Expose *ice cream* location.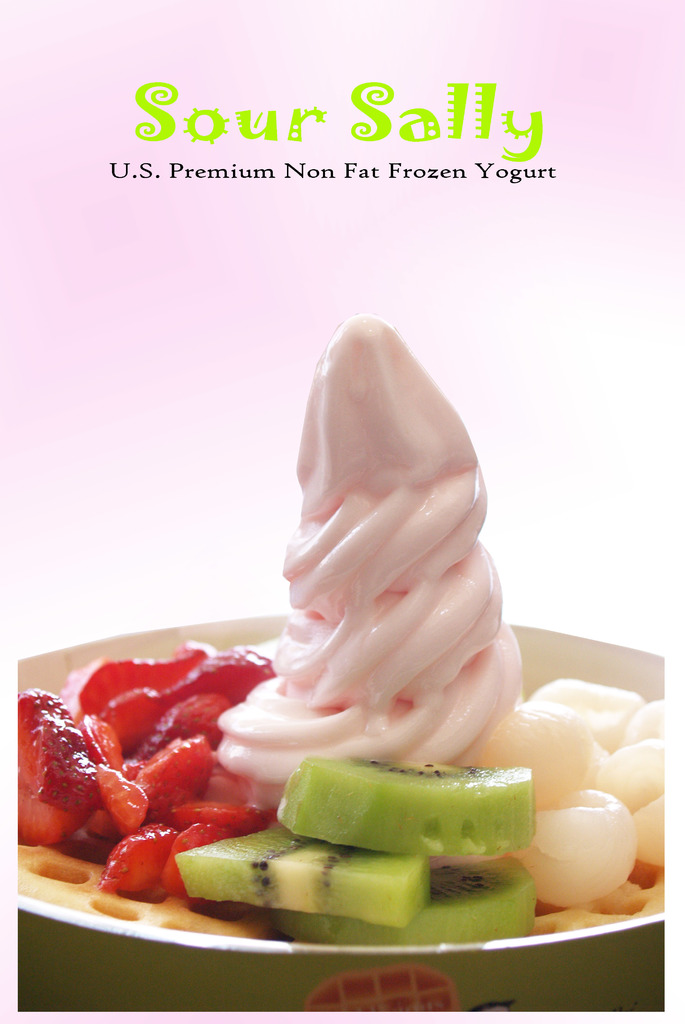
Exposed at x1=97 y1=310 x2=536 y2=931.
